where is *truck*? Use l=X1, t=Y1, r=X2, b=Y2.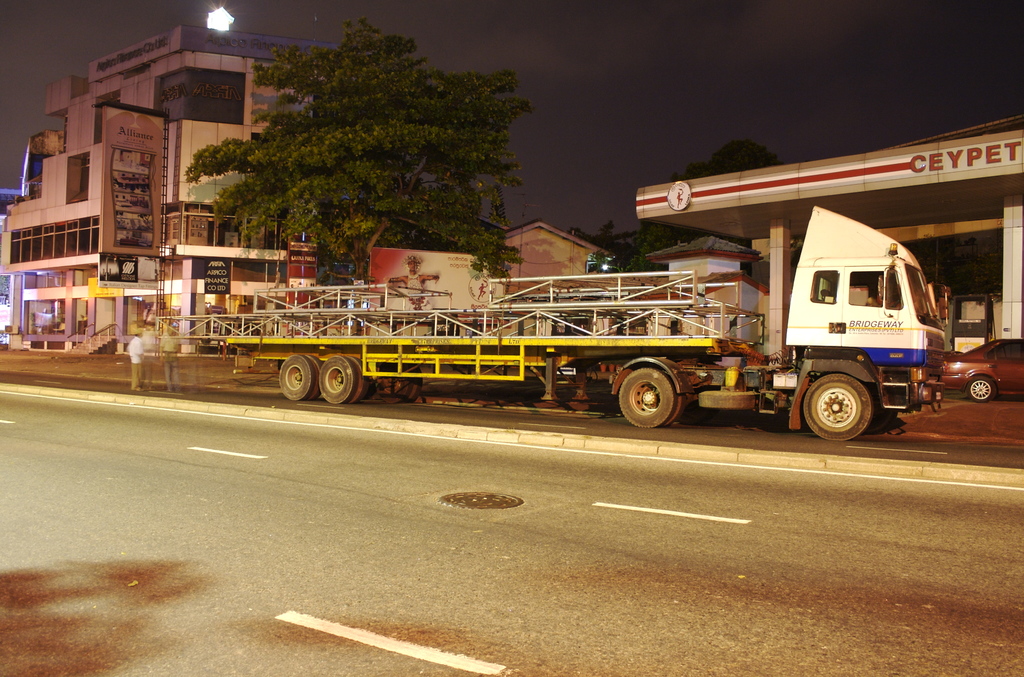
l=220, t=219, r=939, b=431.
